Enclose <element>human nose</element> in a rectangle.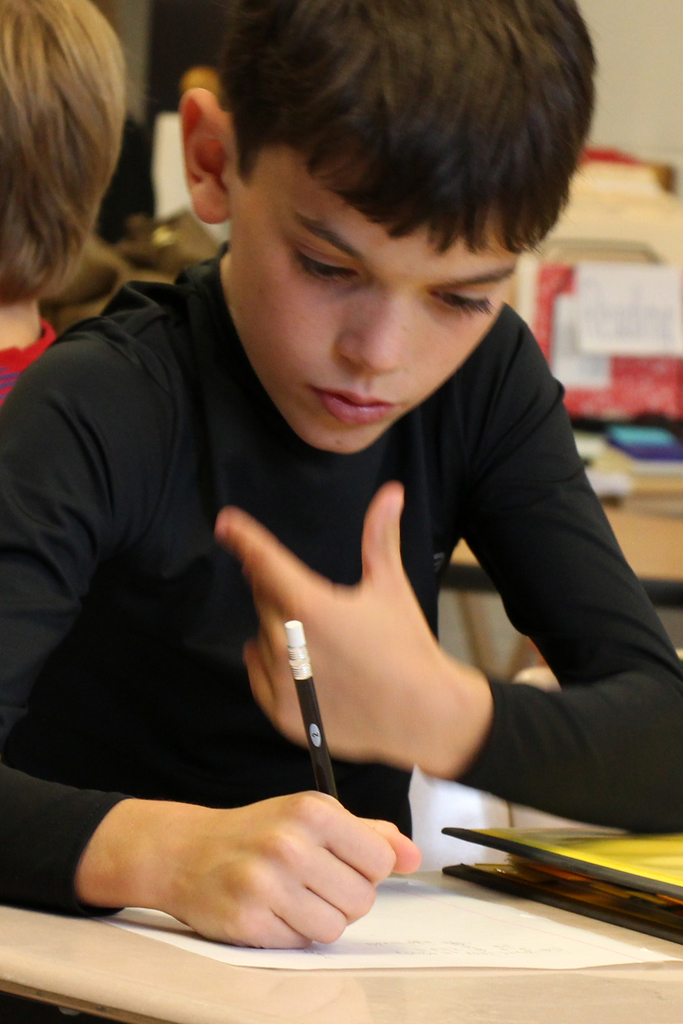
BBox(332, 287, 404, 371).
